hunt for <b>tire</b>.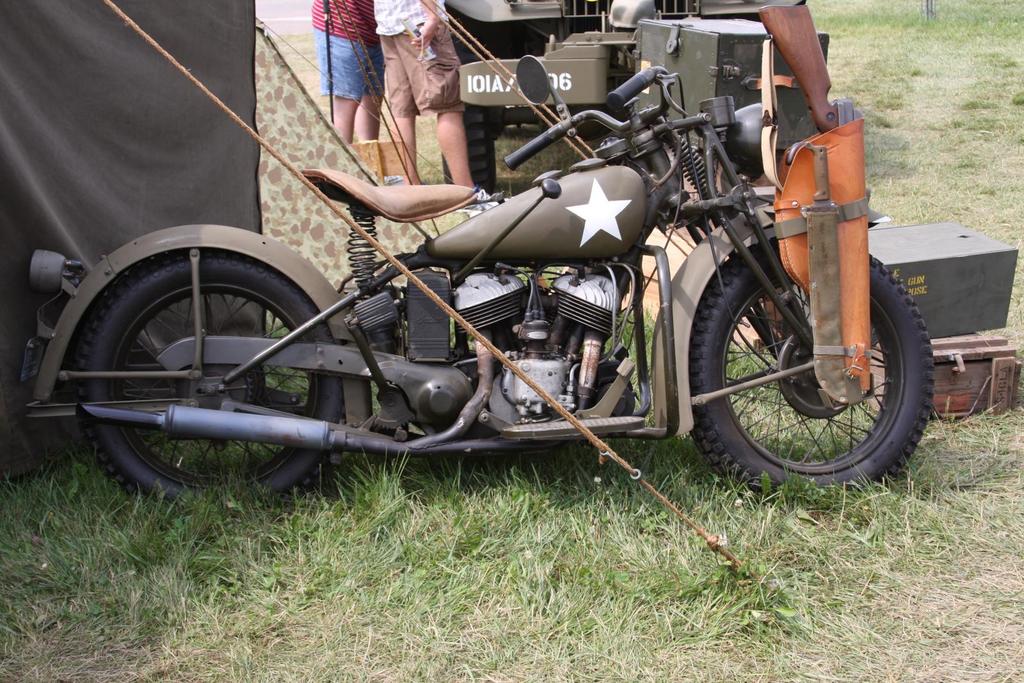
Hunted down at 83 253 337 508.
